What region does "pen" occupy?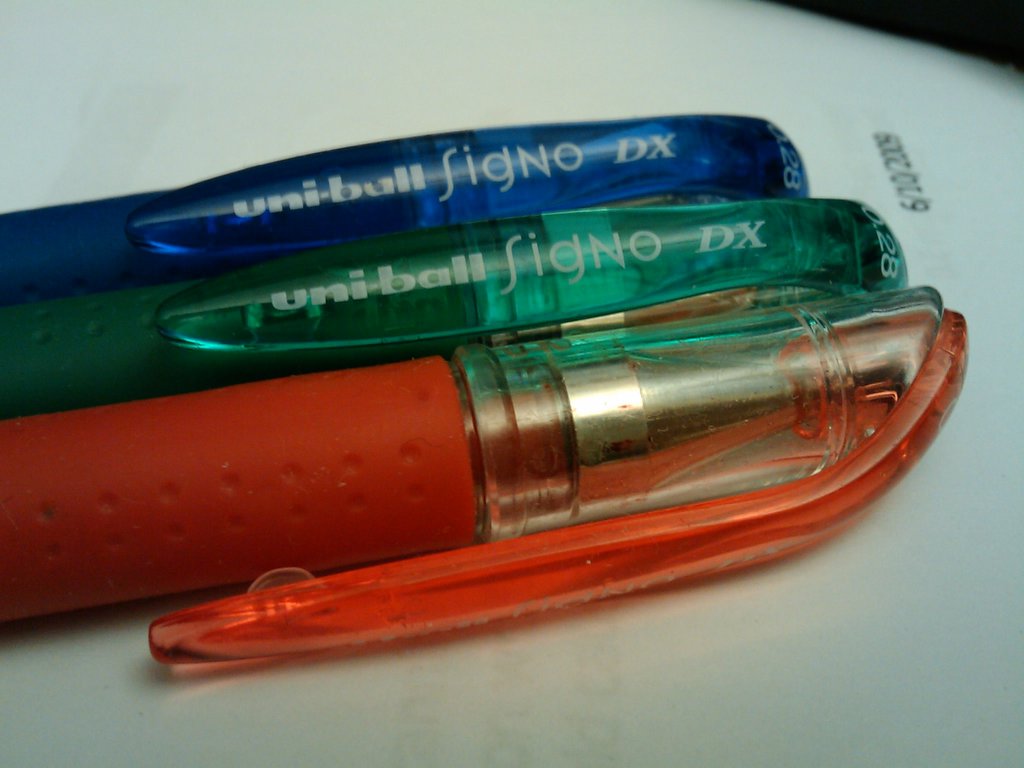
bbox(0, 263, 980, 643).
